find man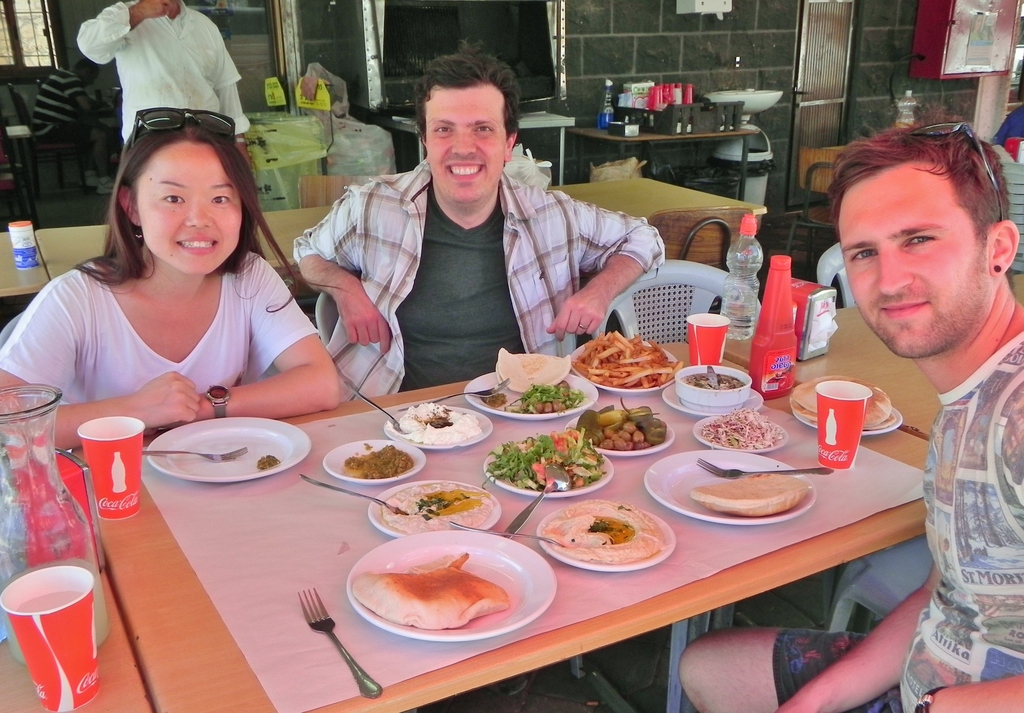
(x1=15, y1=47, x2=111, y2=183)
